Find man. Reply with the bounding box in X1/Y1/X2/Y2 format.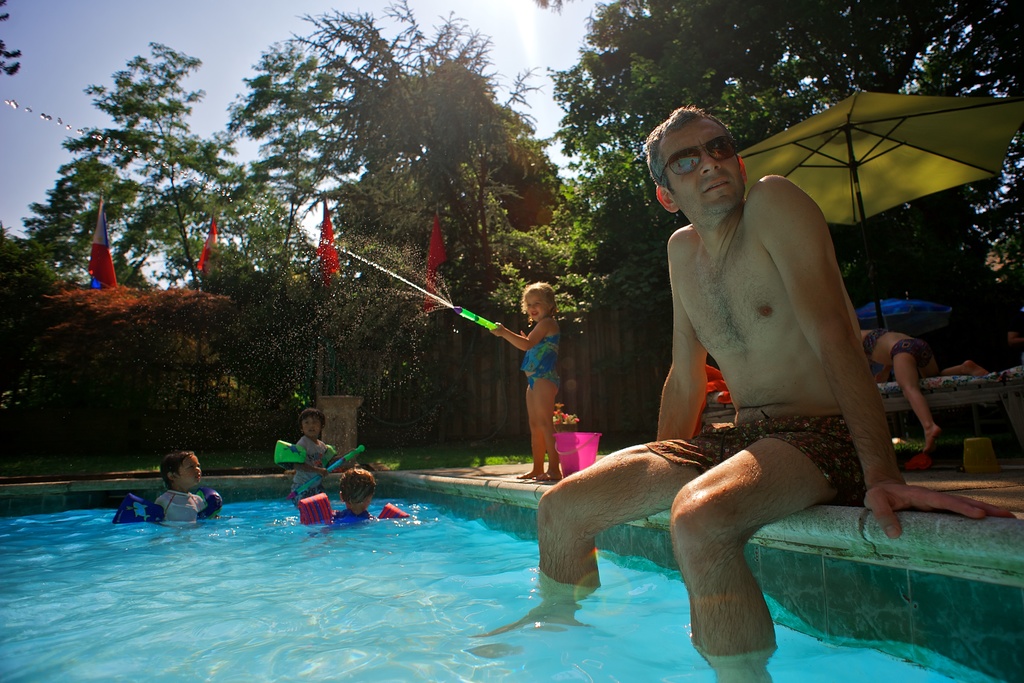
683/113/975/540.
